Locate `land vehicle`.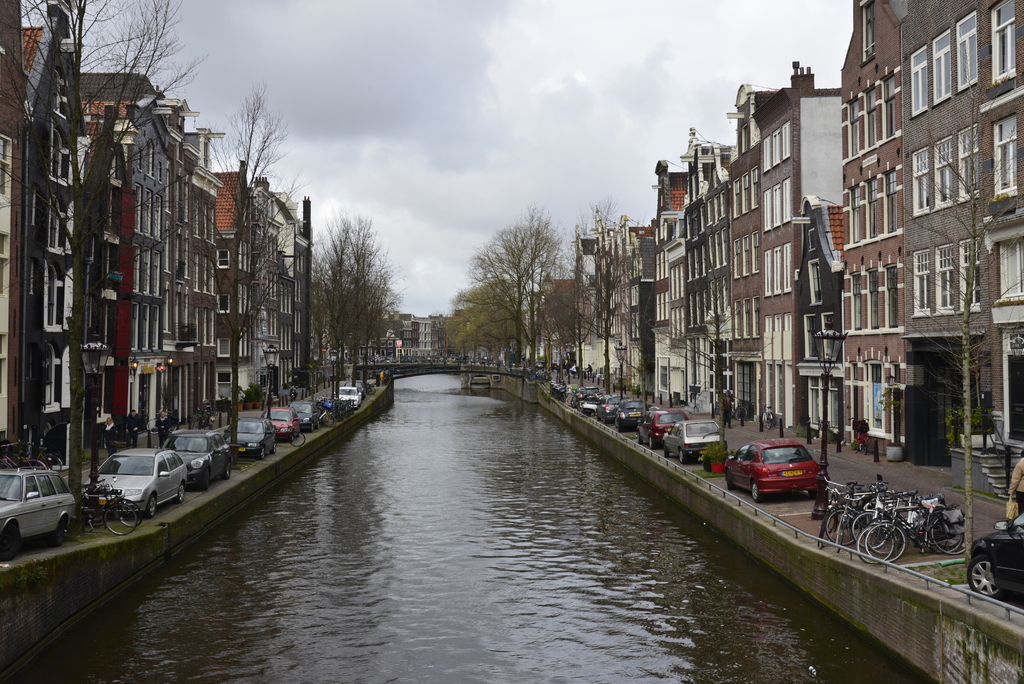
Bounding box: (x1=570, y1=384, x2=600, y2=408).
